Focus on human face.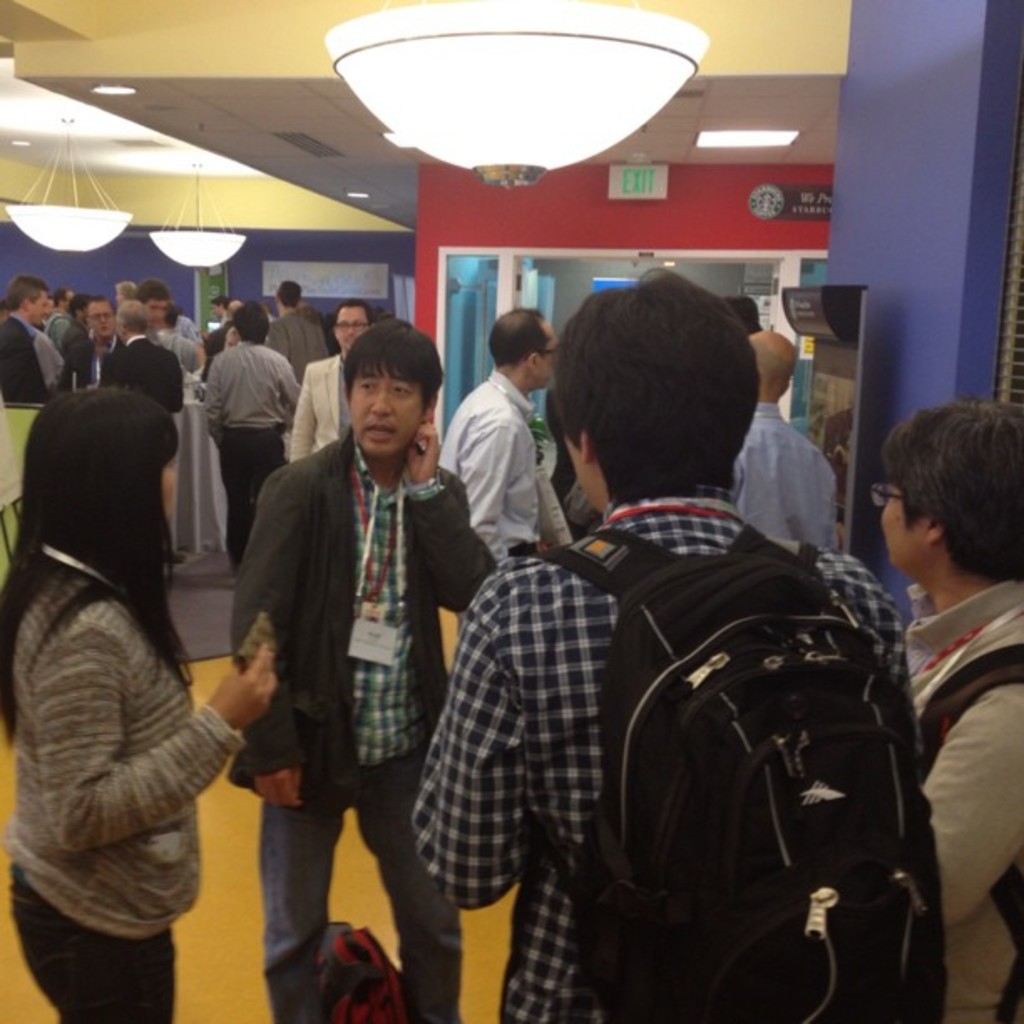
Focused at x1=341 y1=311 x2=361 y2=351.
